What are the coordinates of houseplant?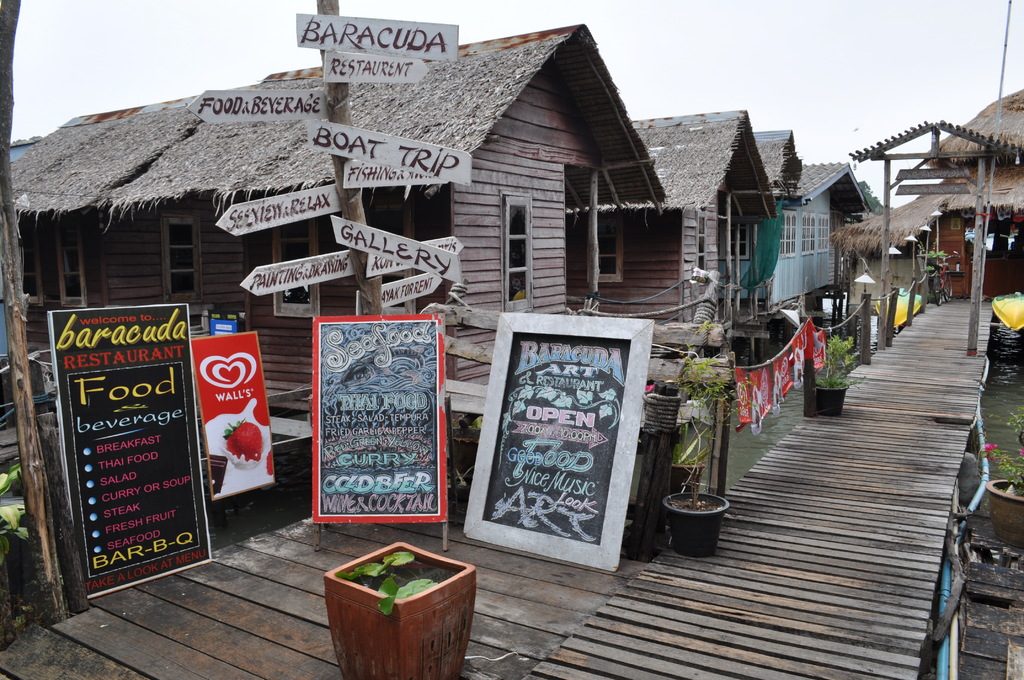
(810, 335, 870, 414).
